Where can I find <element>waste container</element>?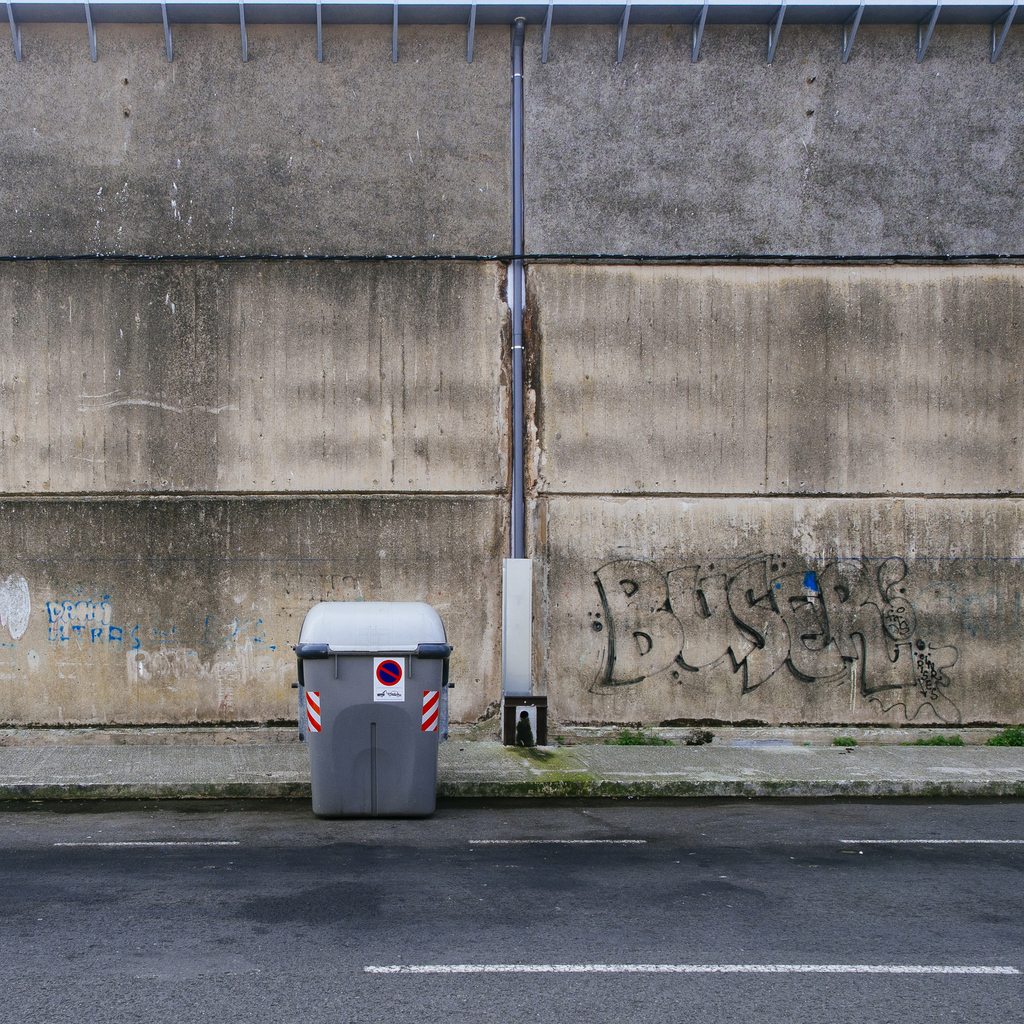
You can find it at x1=298, y1=586, x2=461, y2=844.
